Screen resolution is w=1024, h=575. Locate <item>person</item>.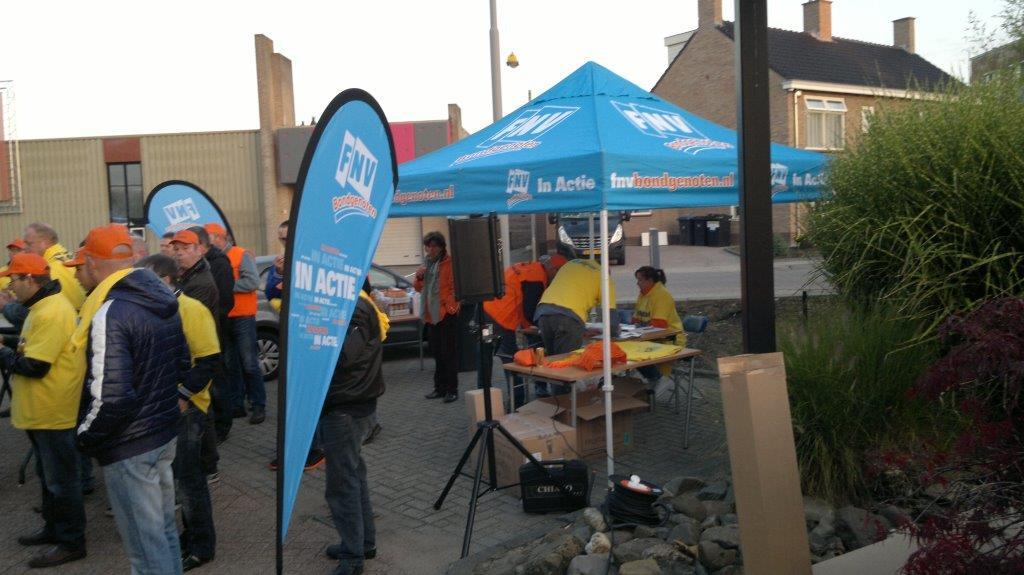
select_region(629, 263, 686, 399).
